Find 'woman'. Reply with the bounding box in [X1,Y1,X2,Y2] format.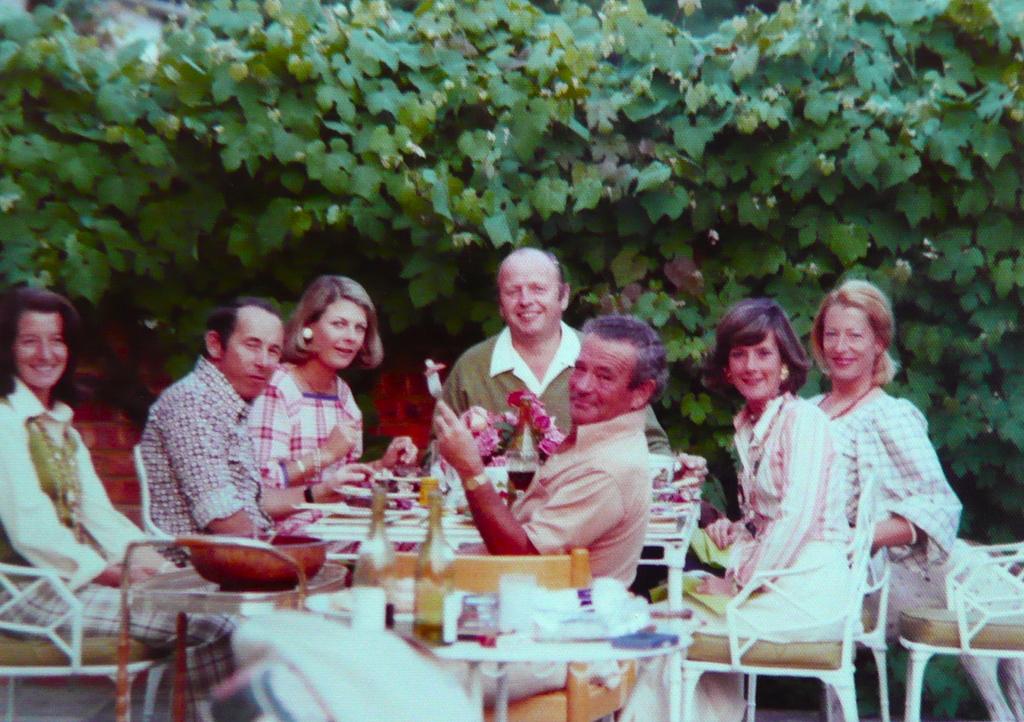
[246,285,390,507].
